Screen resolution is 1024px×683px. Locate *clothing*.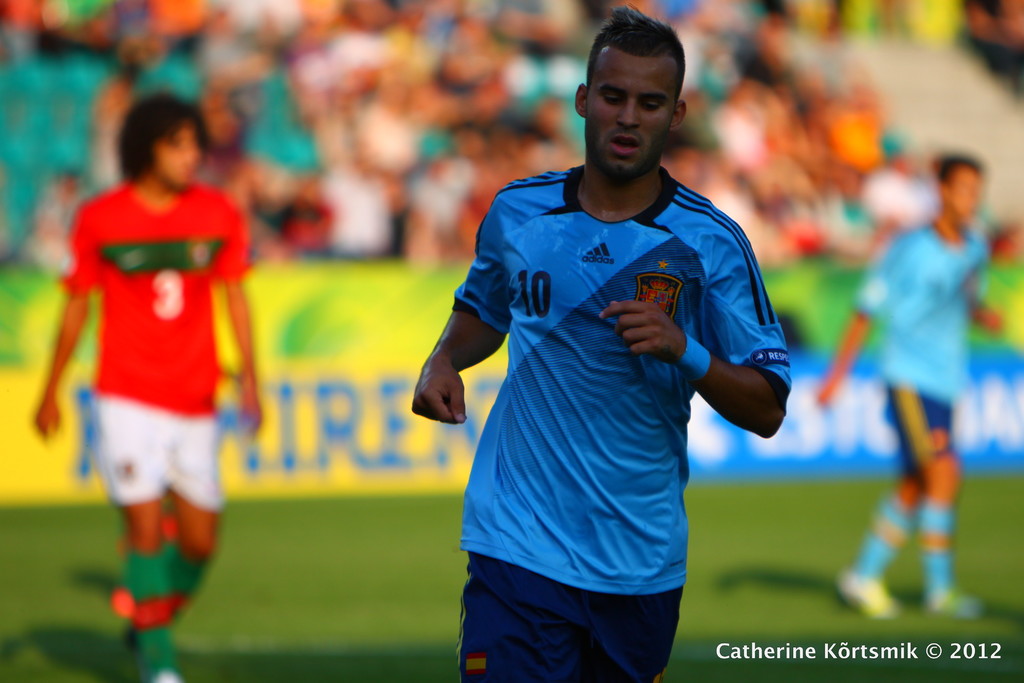
[x1=63, y1=178, x2=249, y2=669].
